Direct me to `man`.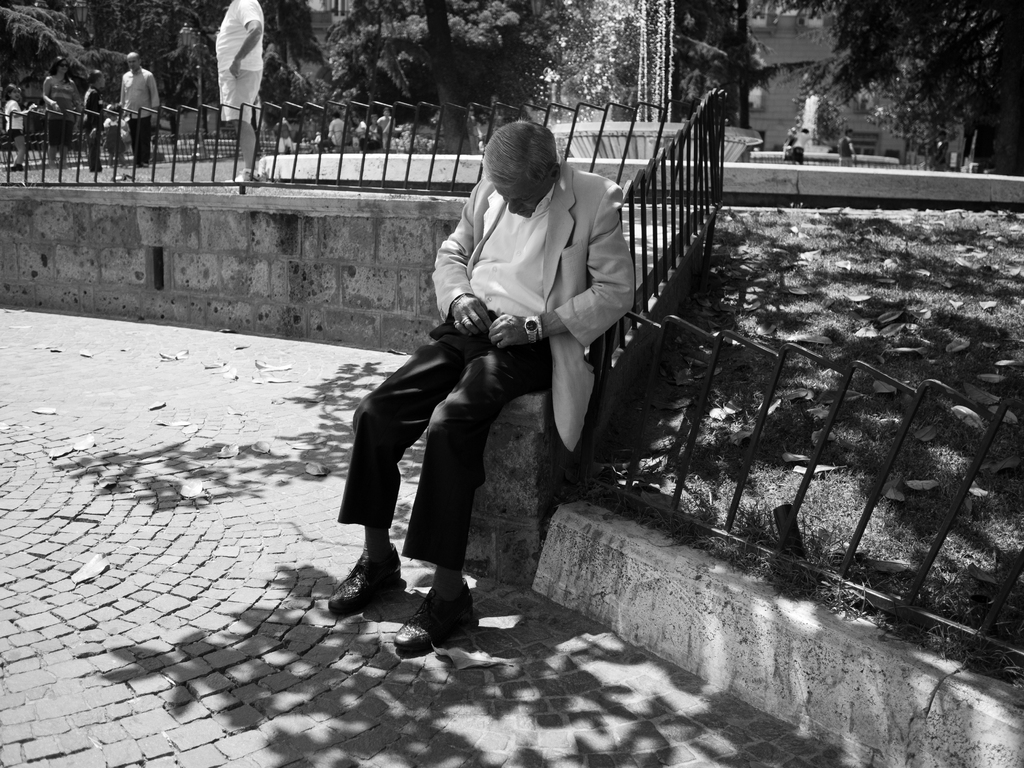
Direction: 120, 53, 161, 167.
